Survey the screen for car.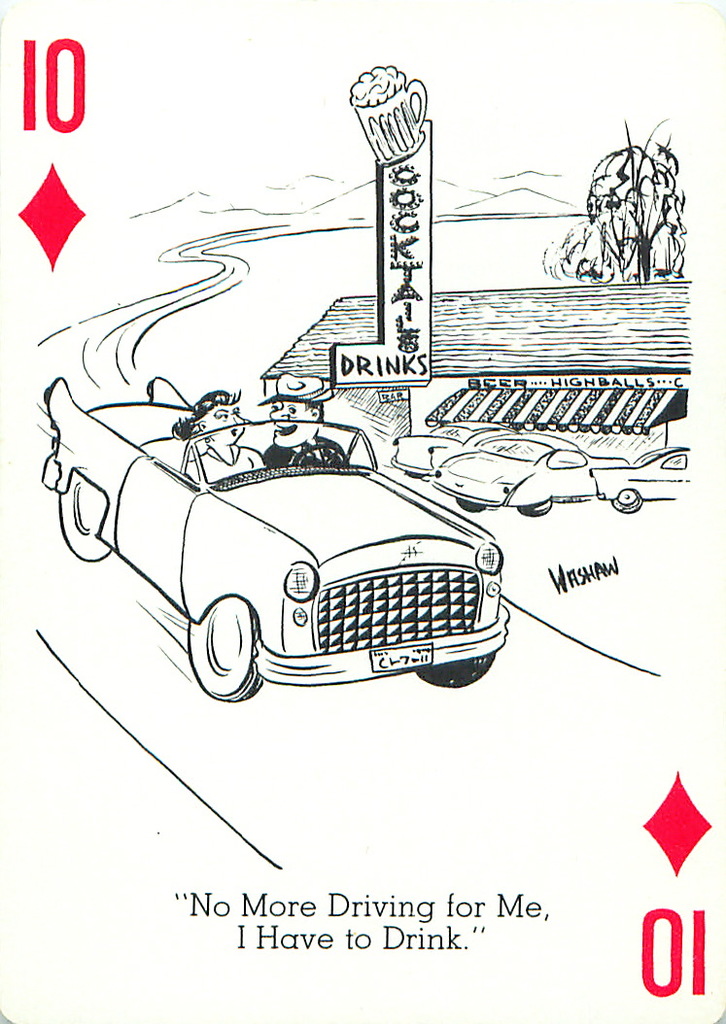
Survey found: [592, 444, 696, 513].
